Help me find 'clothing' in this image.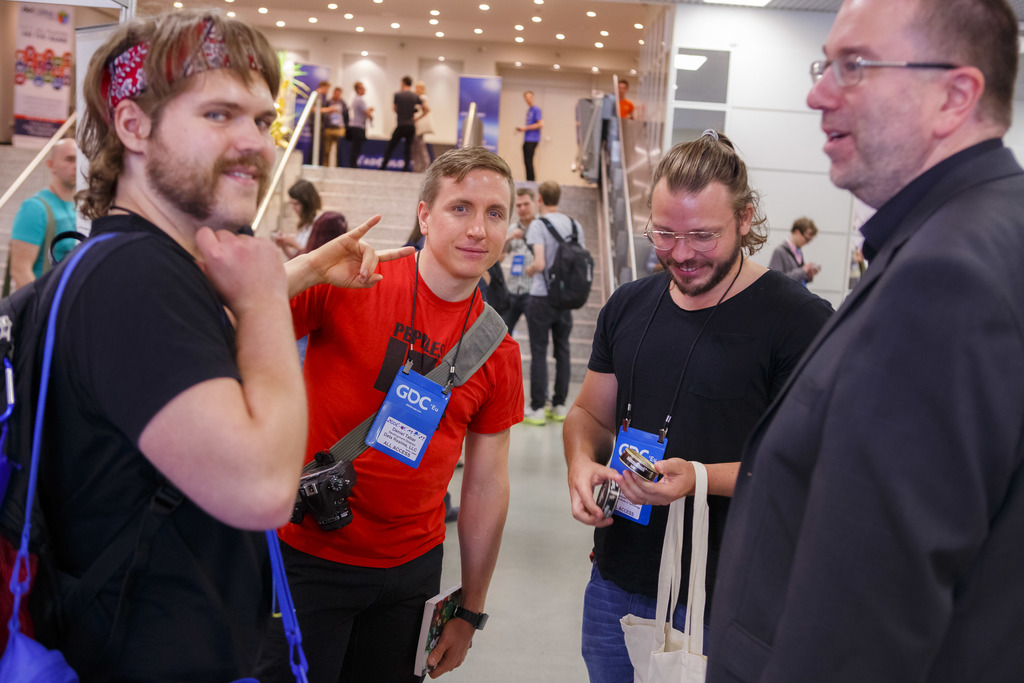
Found it: bbox(592, 269, 842, 682).
